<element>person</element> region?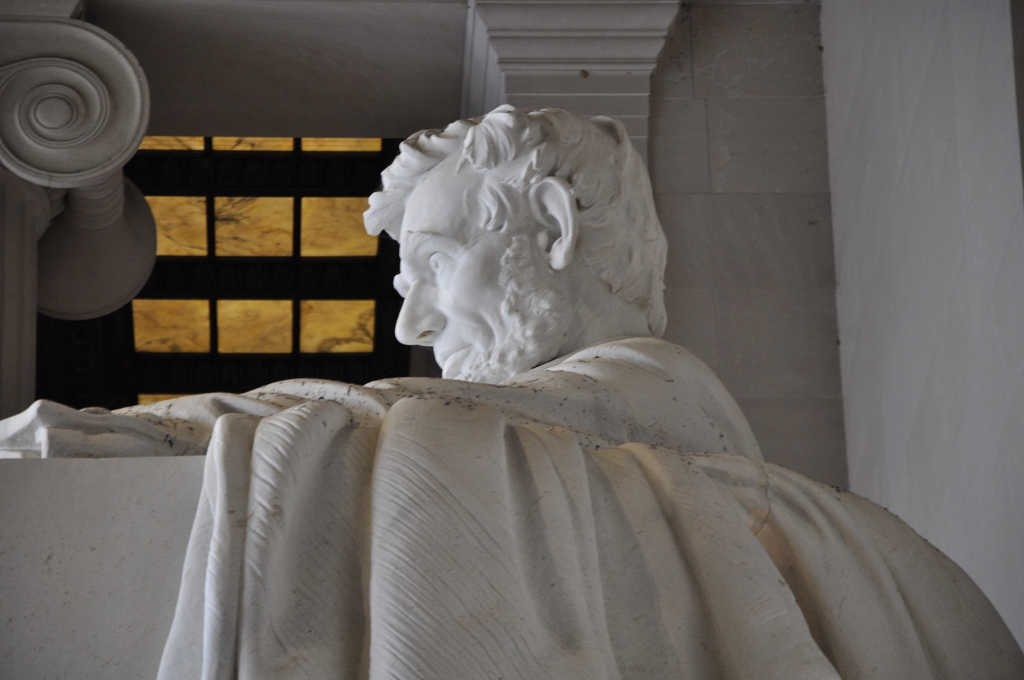
(154,103,1023,679)
